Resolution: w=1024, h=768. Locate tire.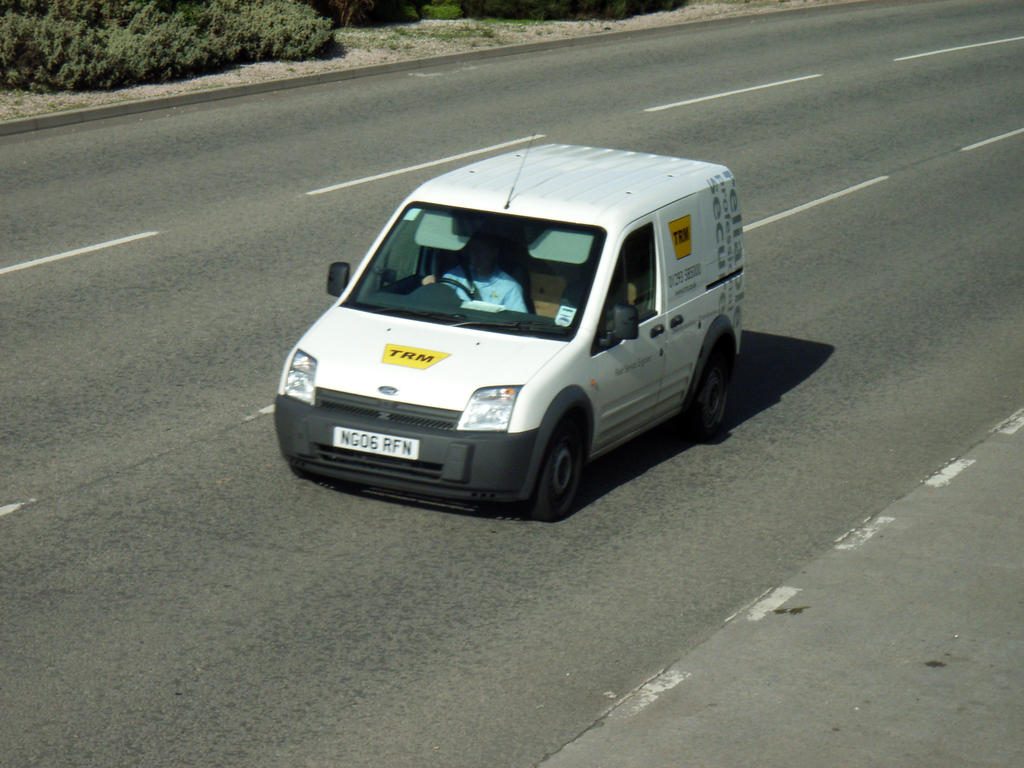
(x1=698, y1=353, x2=726, y2=440).
